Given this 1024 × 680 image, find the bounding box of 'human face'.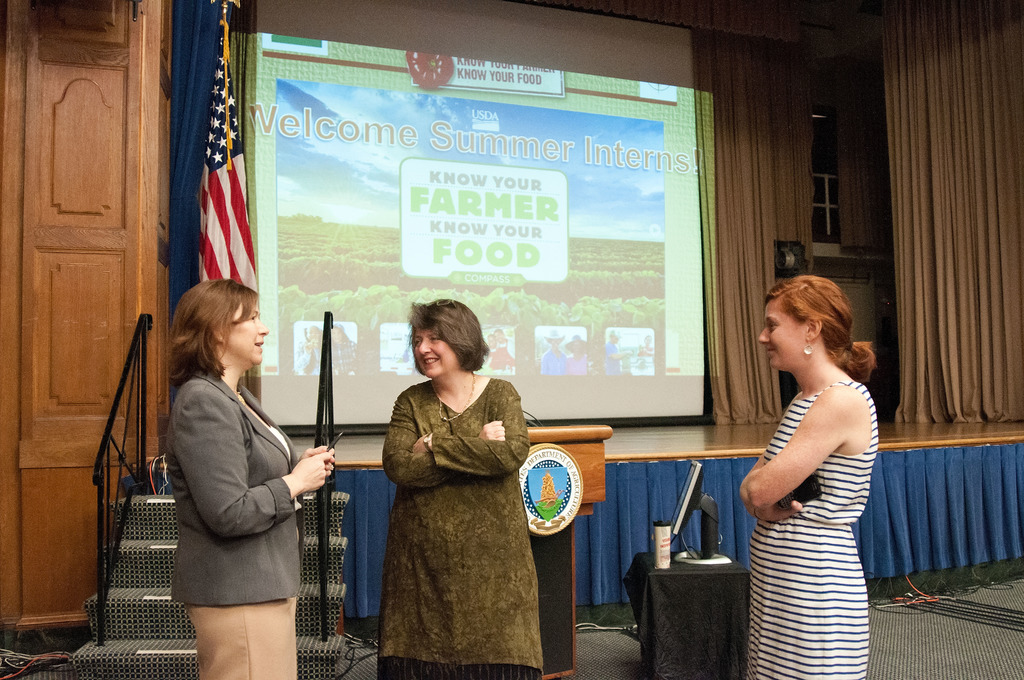
x1=406, y1=321, x2=436, y2=376.
